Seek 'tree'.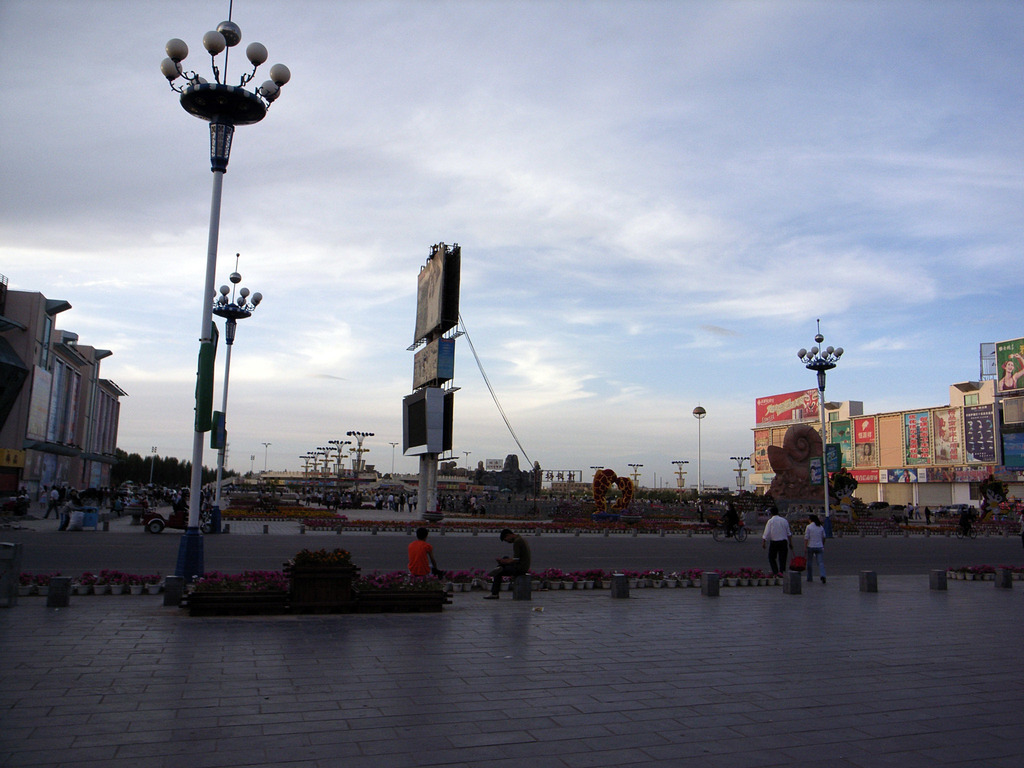
x1=493 y1=454 x2=522 y2=503.
